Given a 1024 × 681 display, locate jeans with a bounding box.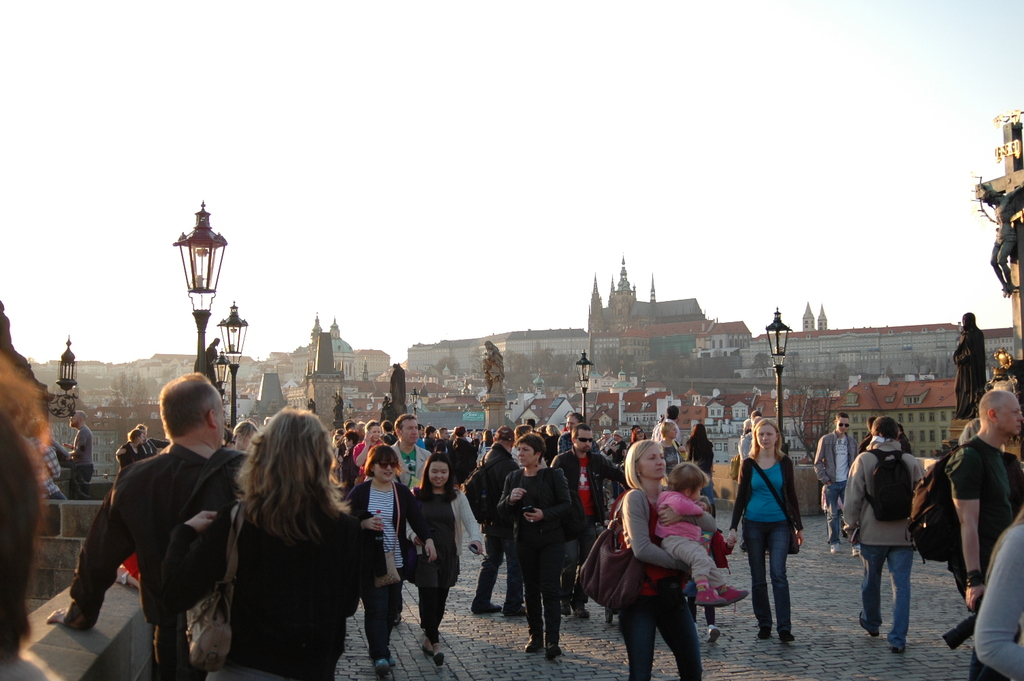
Located: pyautogui.locateOnScreen(414, 583, 452, 652).
